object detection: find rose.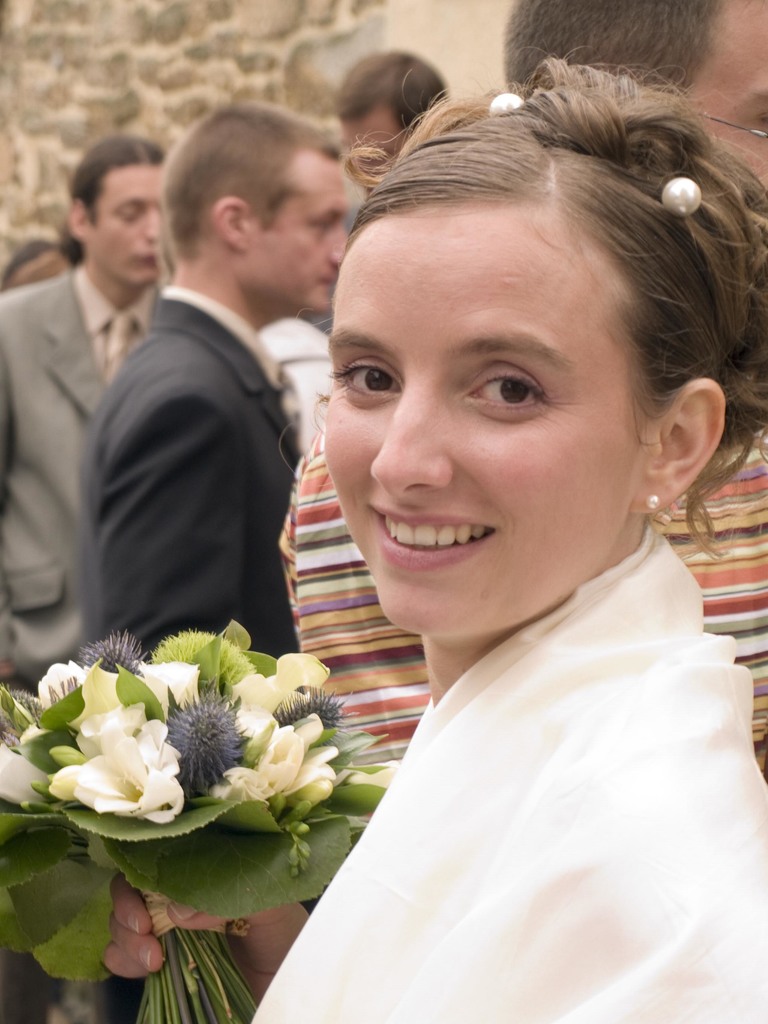
49,712,182,824.
